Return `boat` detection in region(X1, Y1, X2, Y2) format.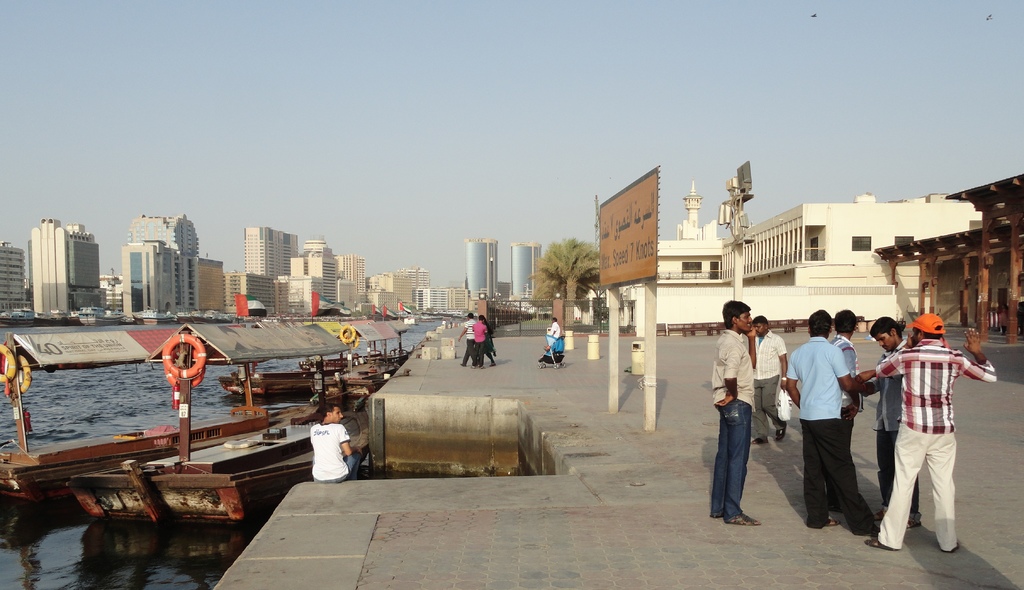
region(63, 437, 225, 528).
